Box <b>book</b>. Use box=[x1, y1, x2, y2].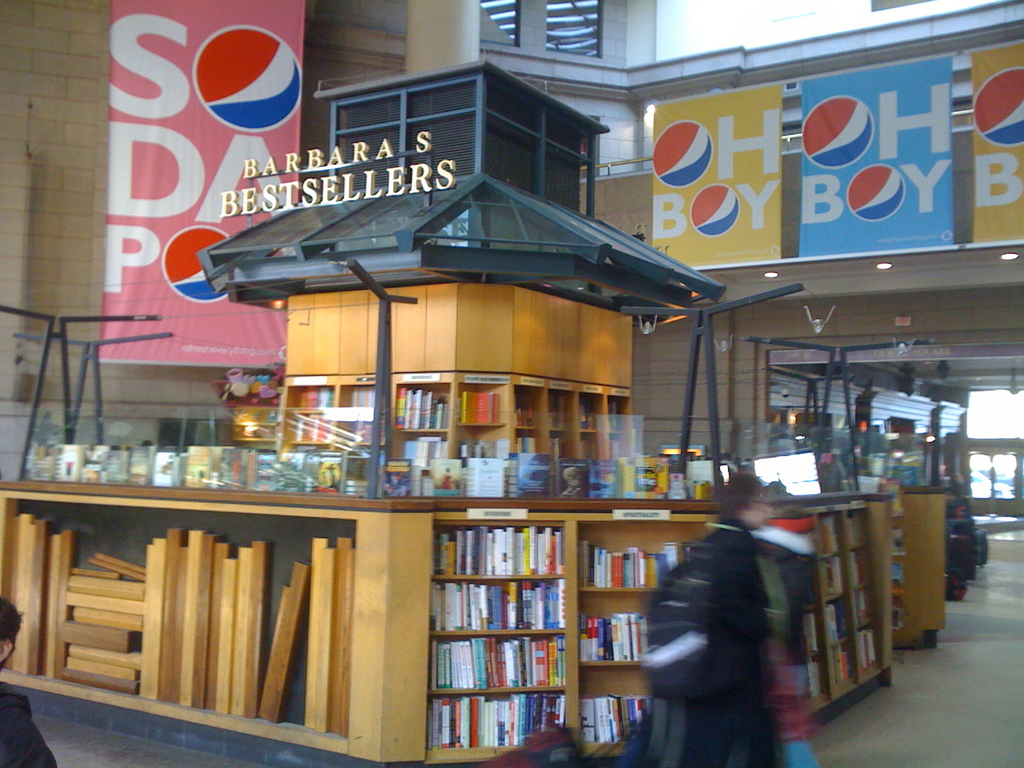
box=[576, 403, 588, 436].
